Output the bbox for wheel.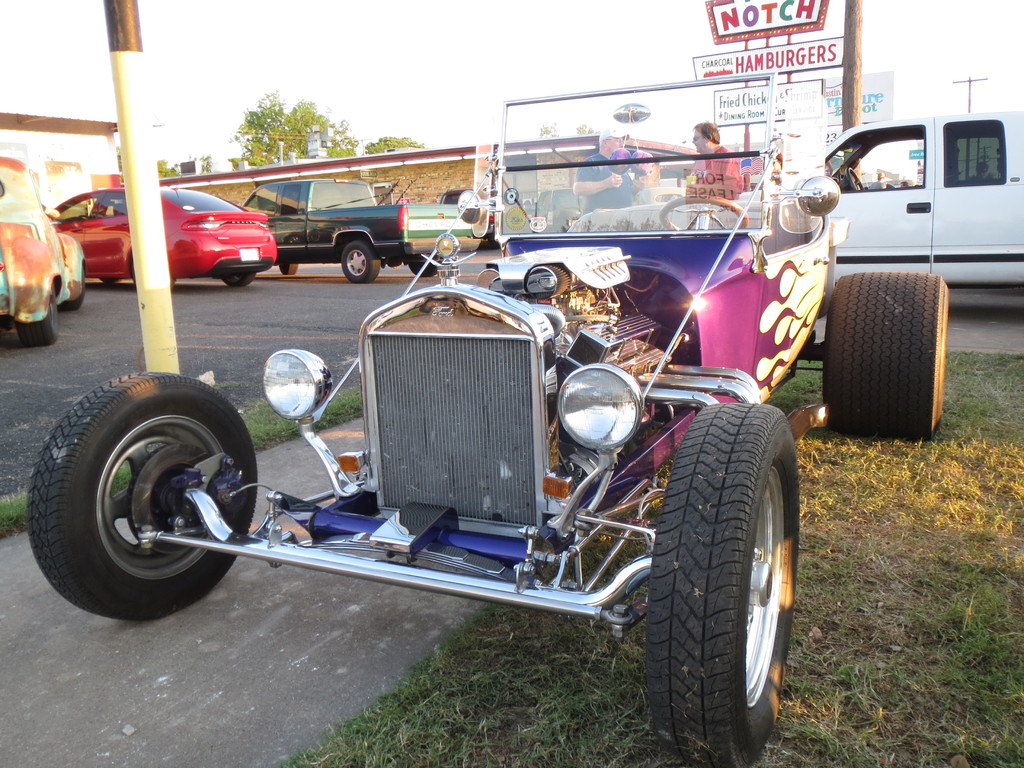
rect(221, 273, 257, 288).
